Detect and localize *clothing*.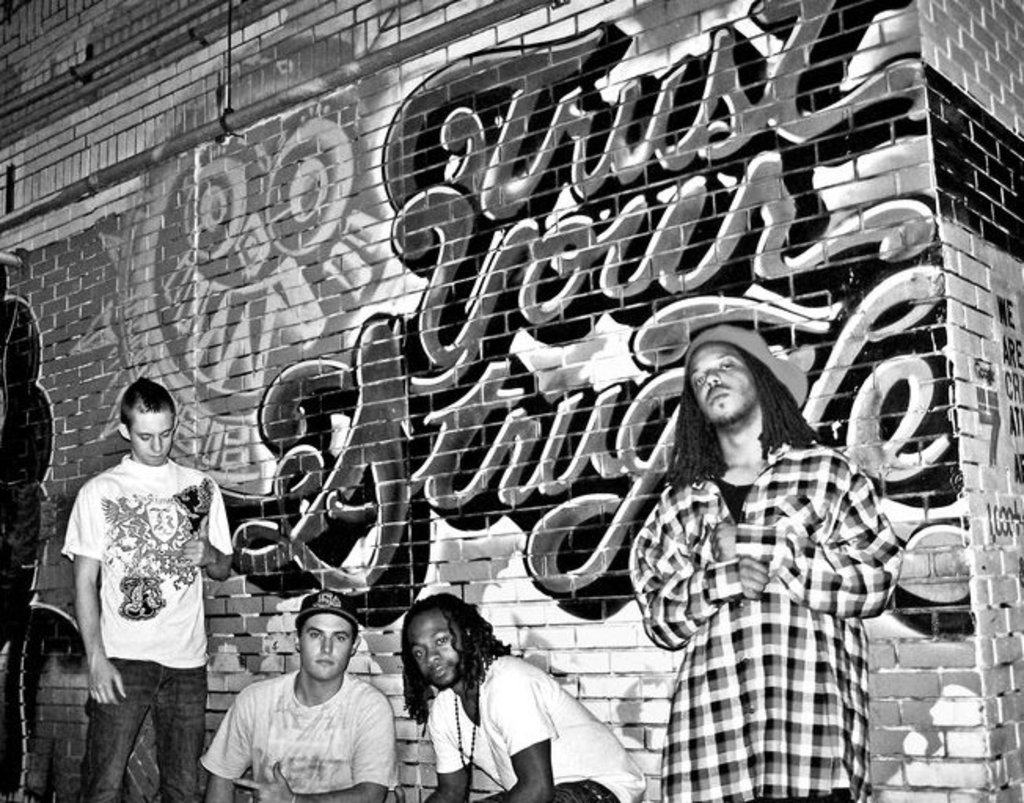
Localized at box=[433, 654, 635, 801].
